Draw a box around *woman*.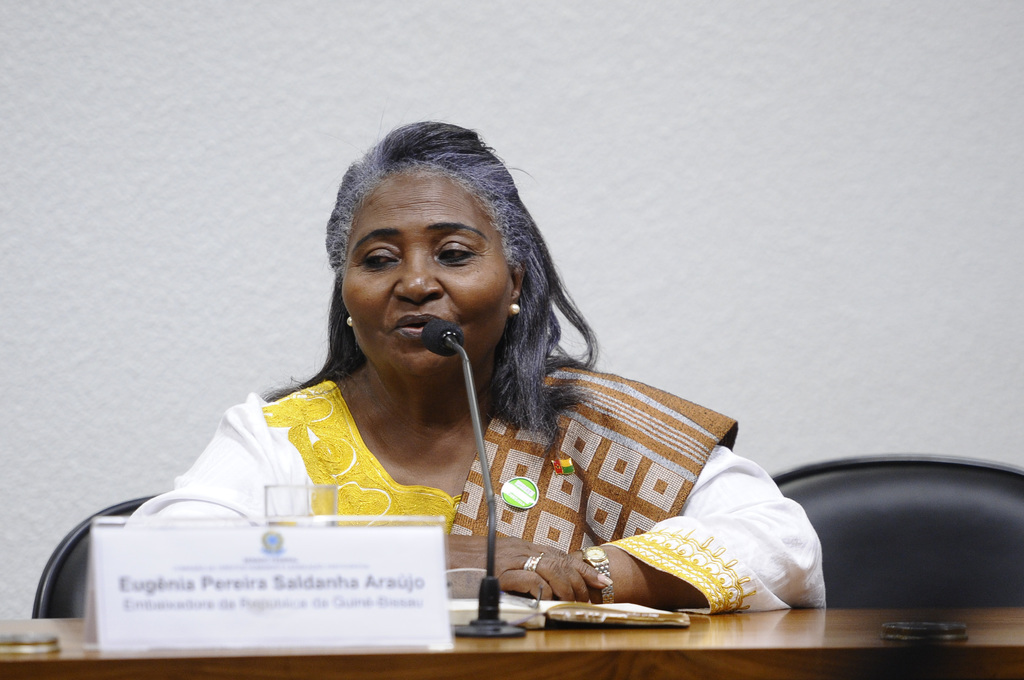
(left=92, top=128, right=806, bottom=625).
